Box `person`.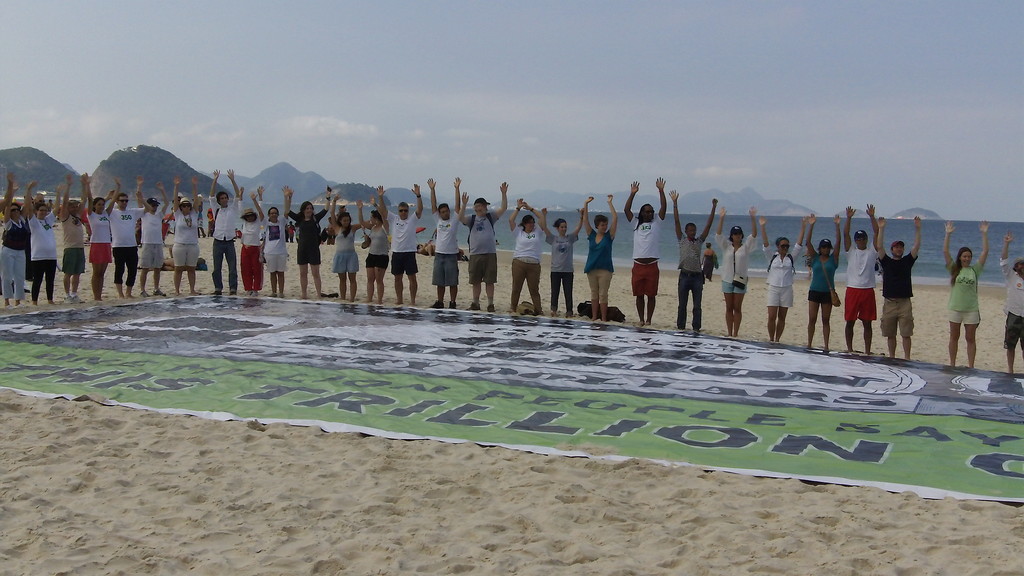
<region>794, 210, 840, 352</region>.
